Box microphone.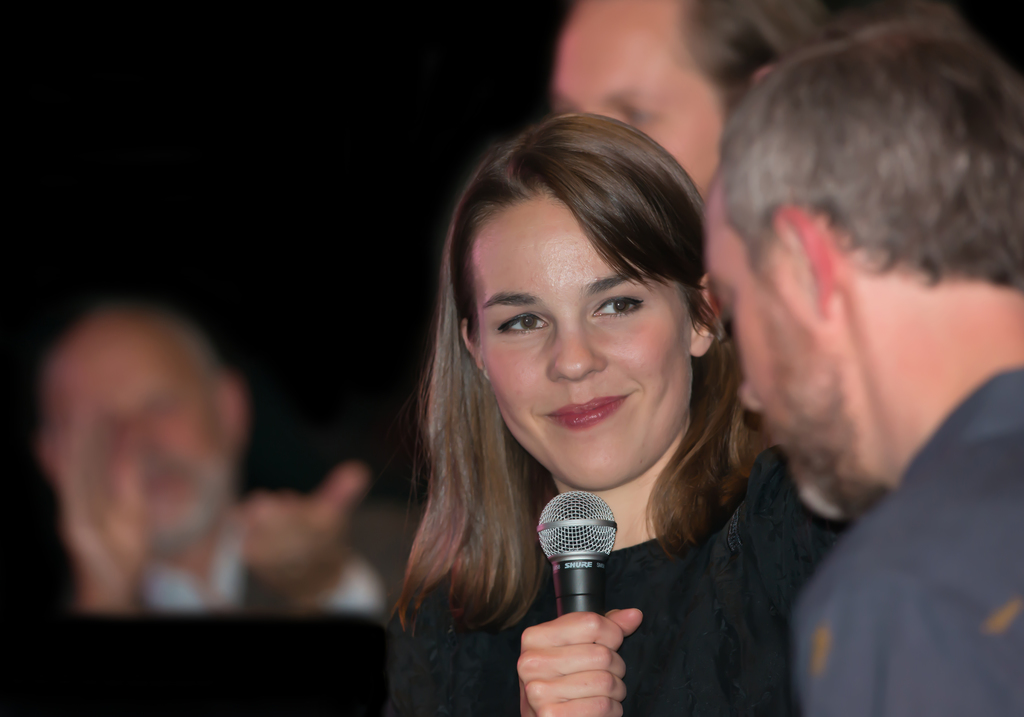
(left=525, top=491, right=646, bottom=625).
